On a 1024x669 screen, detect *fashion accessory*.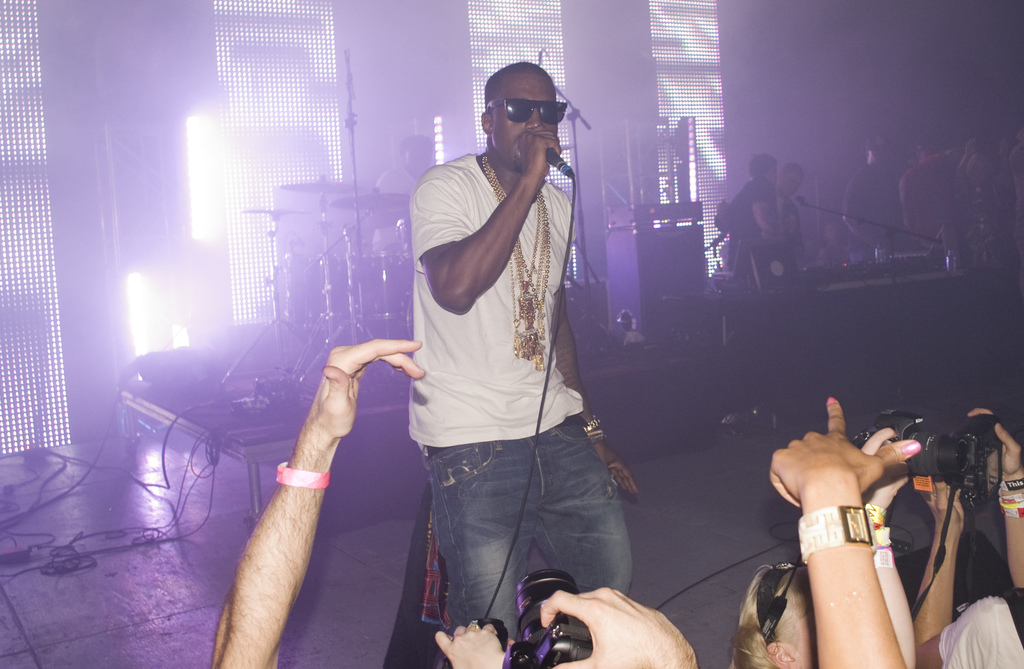
[left=588, top=415, right=603, bottom=427].
